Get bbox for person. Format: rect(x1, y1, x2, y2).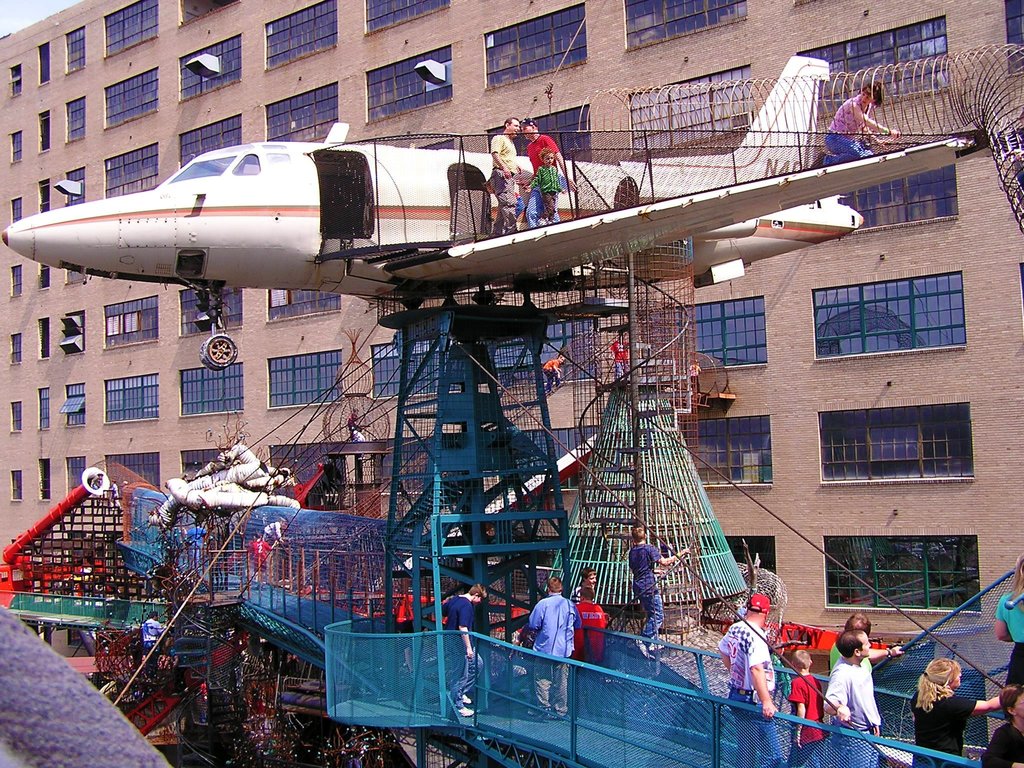
rect(527, 146, 566, 223).
